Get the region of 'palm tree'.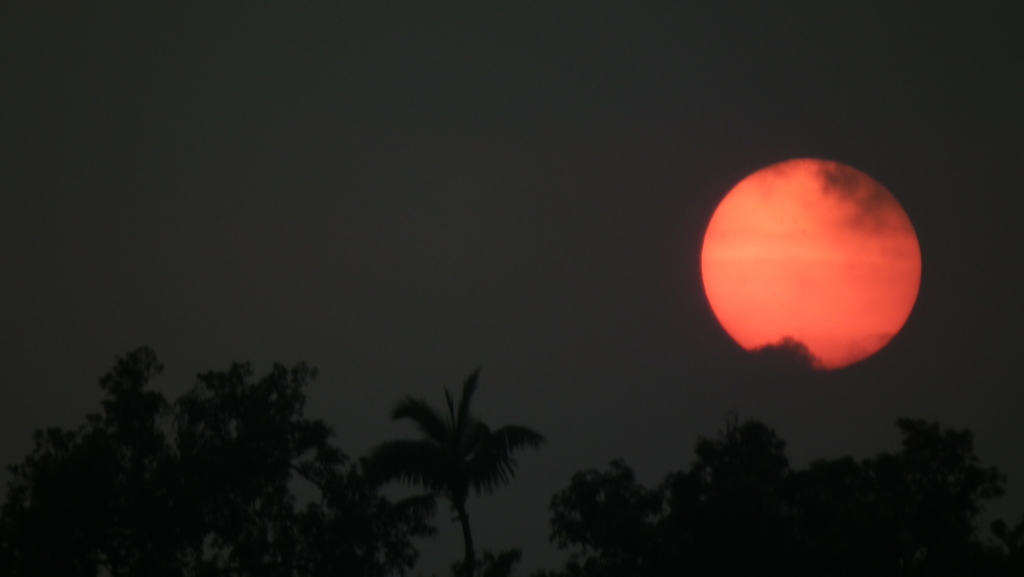
[372, 372, 544, 560].
